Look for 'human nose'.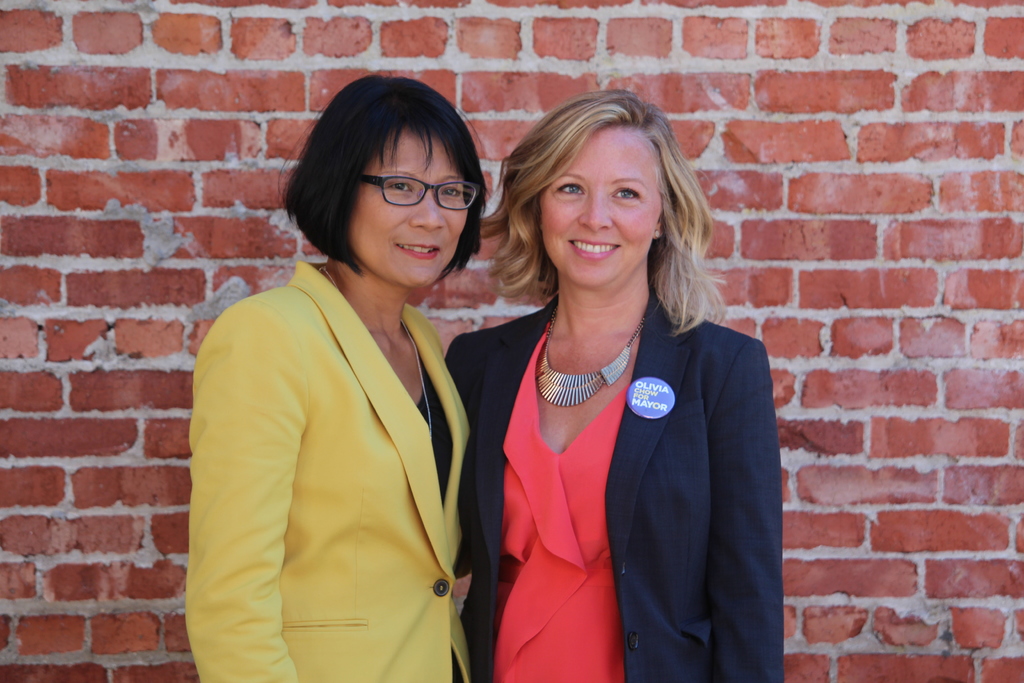
Found: box=[410, 190, 448, 235].
